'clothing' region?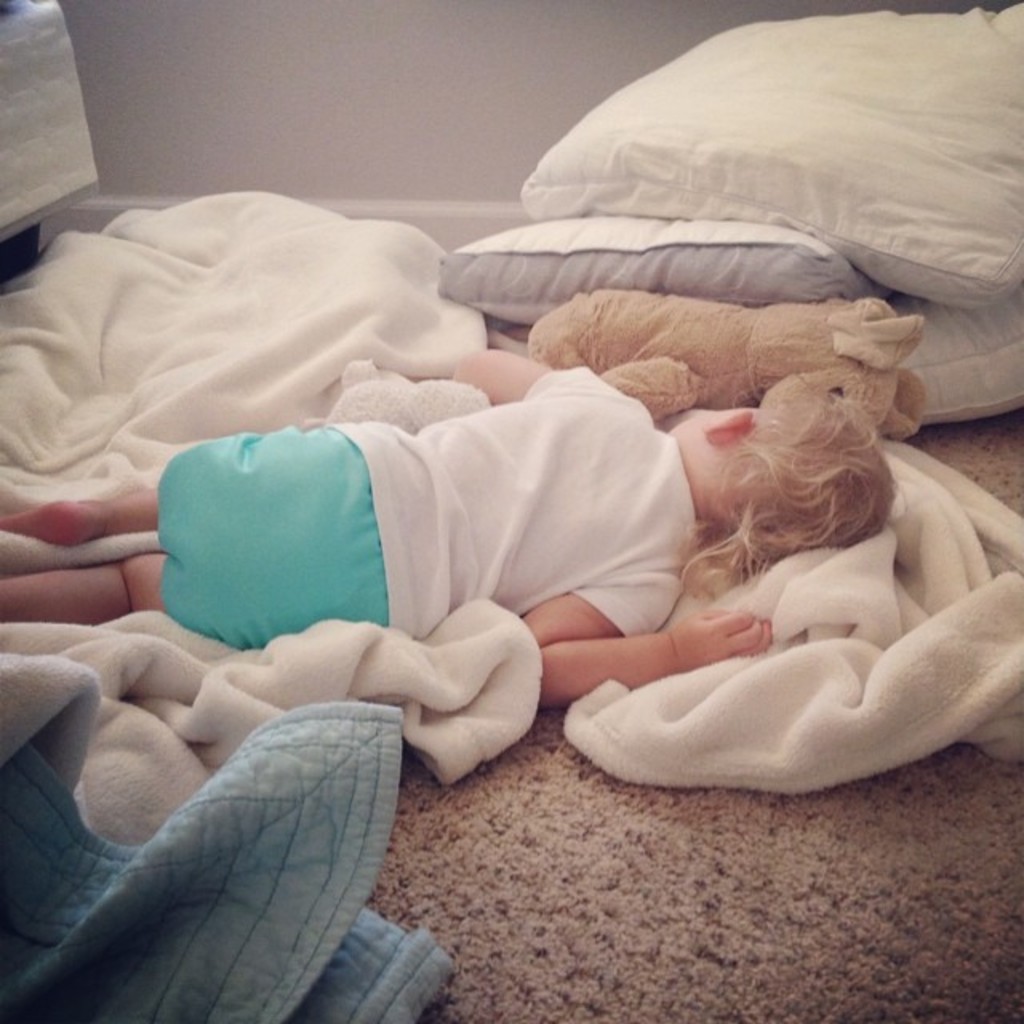
{"x1": 88, "y1": 349, "x2": 854, "y2": 770}
